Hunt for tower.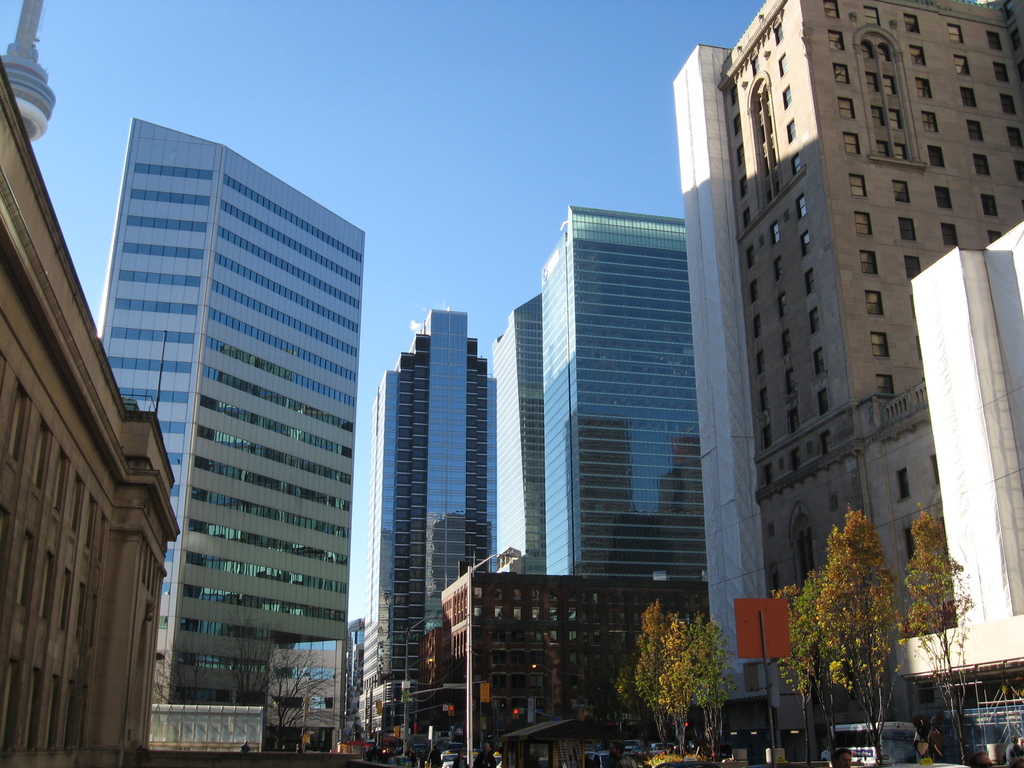
Hunted down at x1=534 y1=218 x2=701 y2=607.
